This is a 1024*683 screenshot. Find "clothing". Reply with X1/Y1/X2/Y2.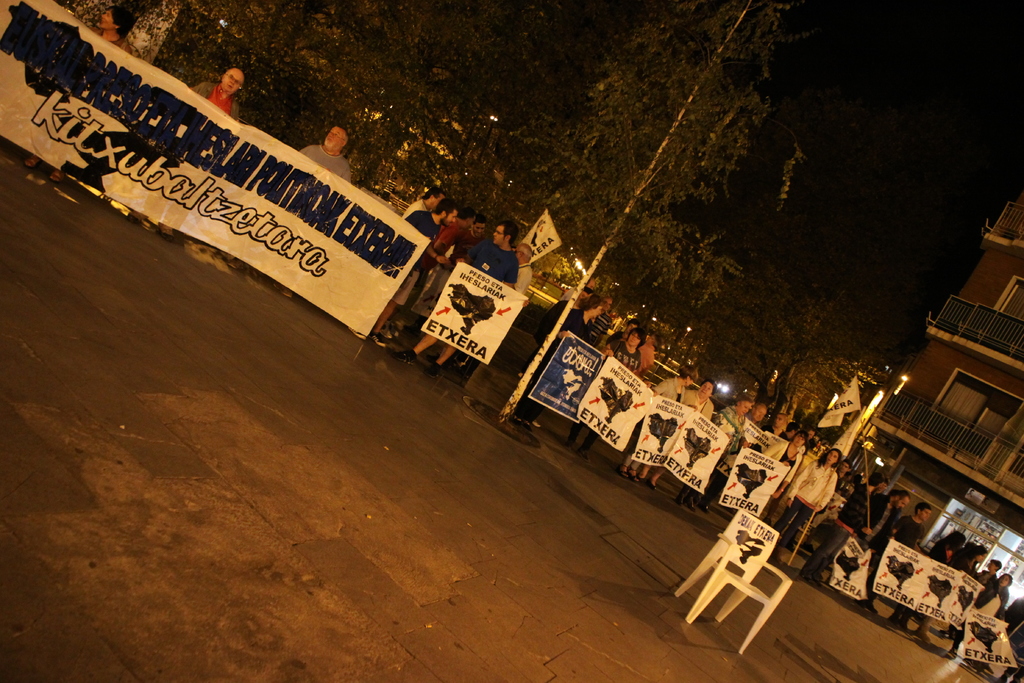
789/466/836/507.
